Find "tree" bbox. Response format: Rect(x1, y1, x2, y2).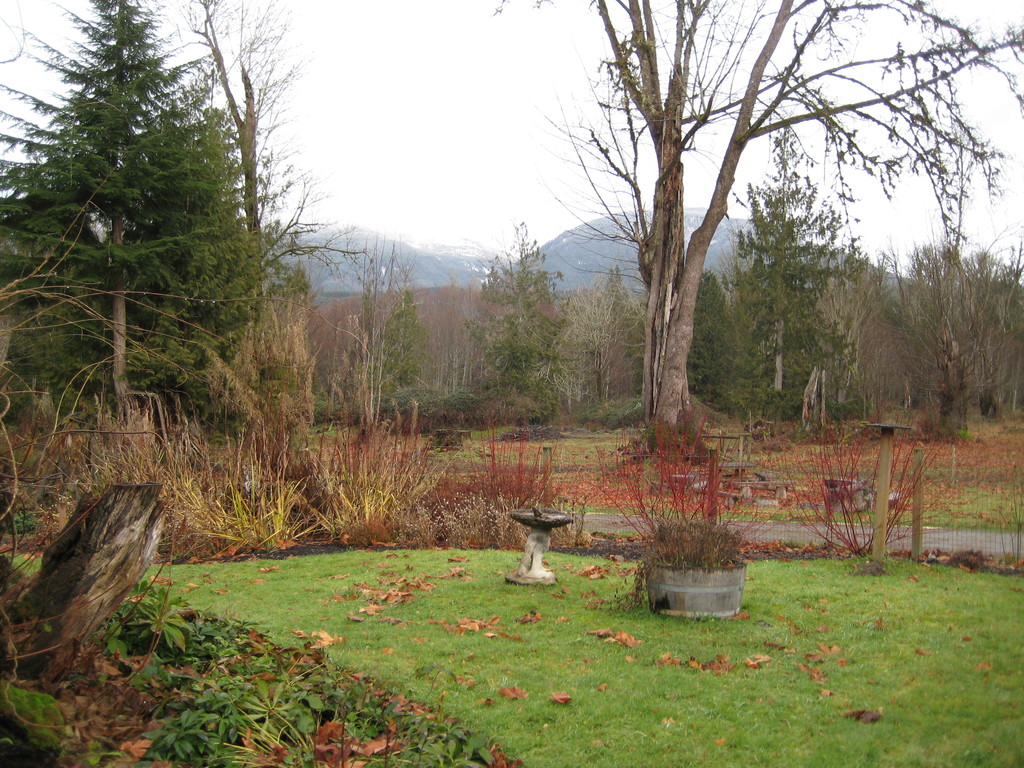
Rect(40, 19, 330, 554).
